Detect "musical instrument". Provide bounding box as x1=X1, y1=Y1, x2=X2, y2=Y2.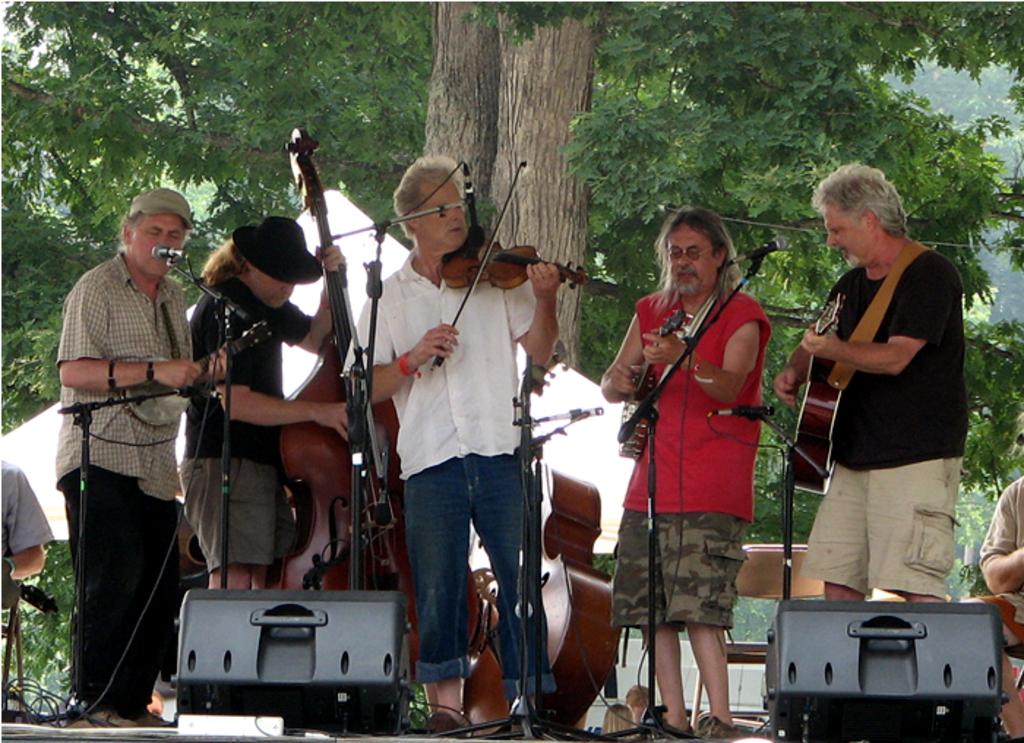
x1=244, y1=142, x2=424, y2=611.
